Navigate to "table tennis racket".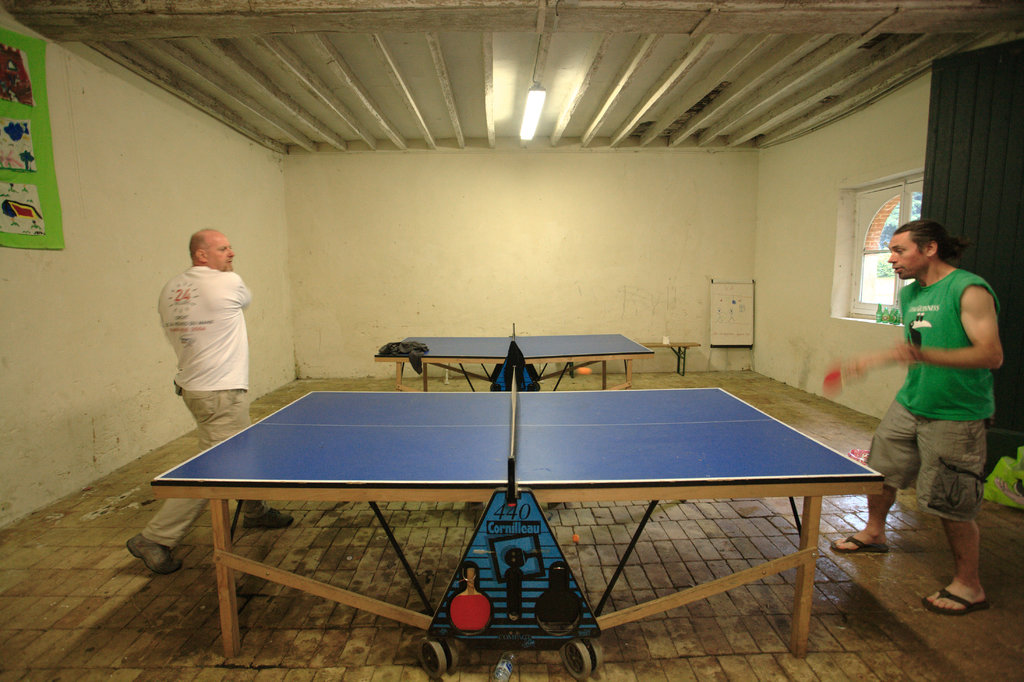
Navigation target: x1=819 y1=363 x2=855 y2=403.
